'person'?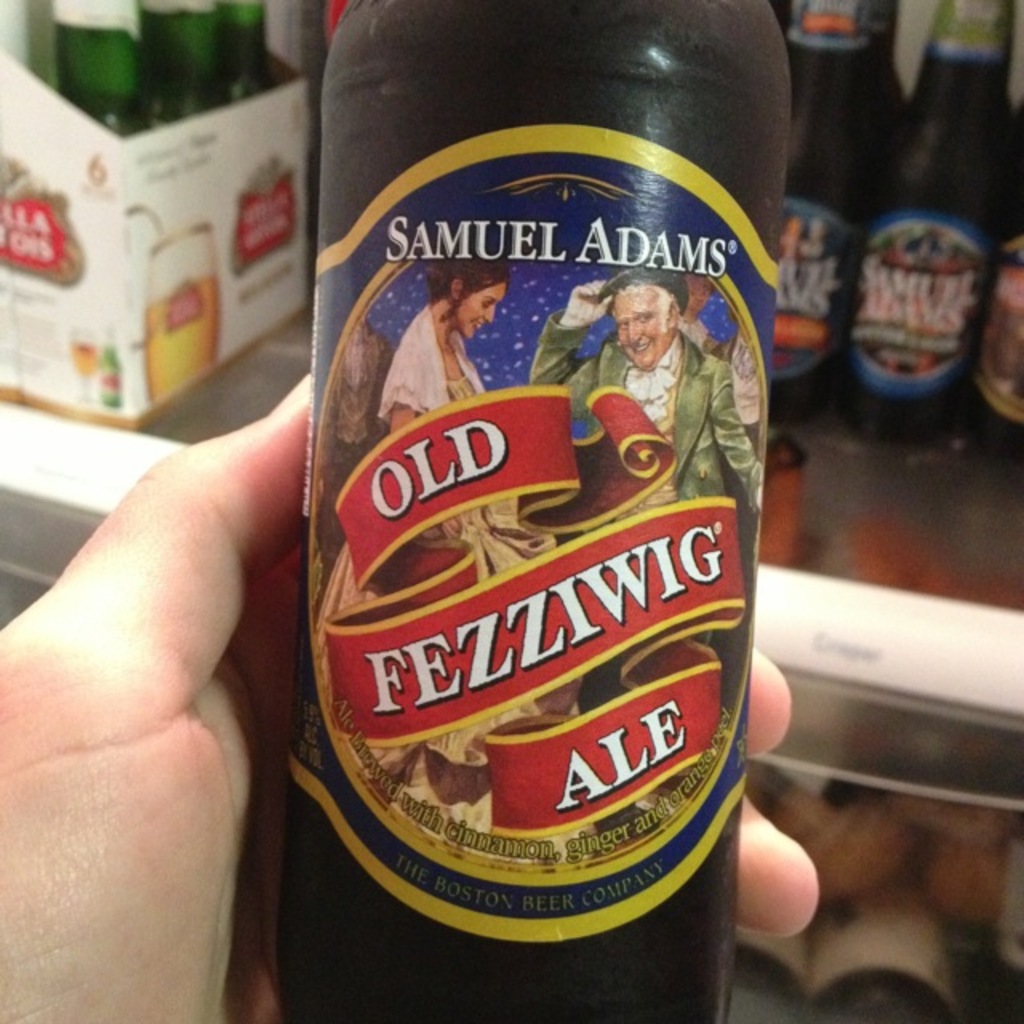
Rect(533, 250, 760, 530)
